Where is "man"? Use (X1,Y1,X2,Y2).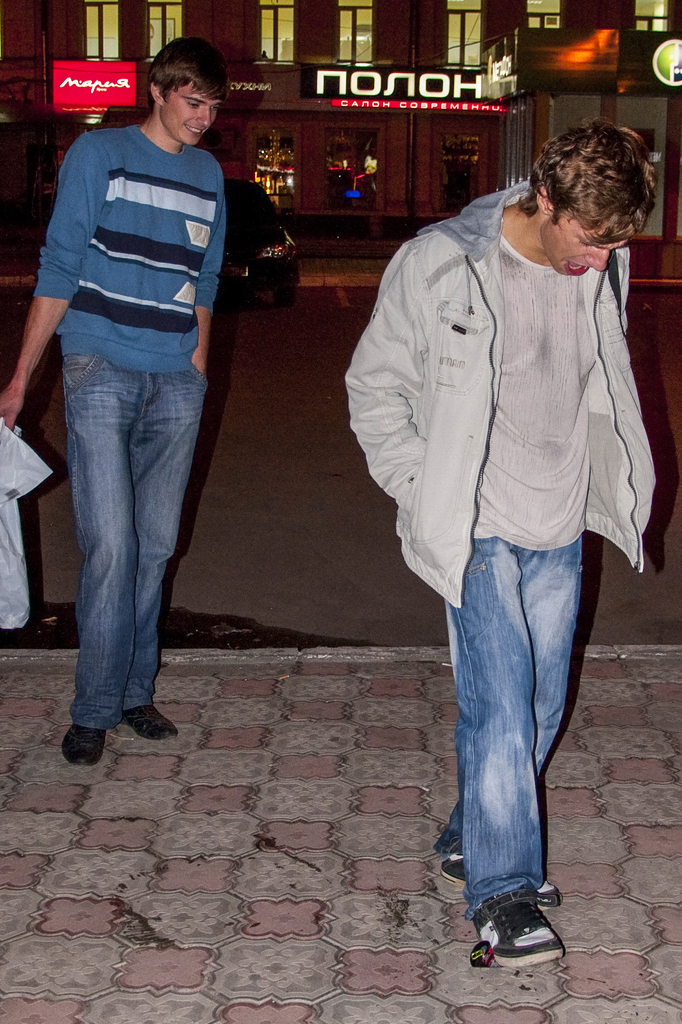
(0,38,237,764).
